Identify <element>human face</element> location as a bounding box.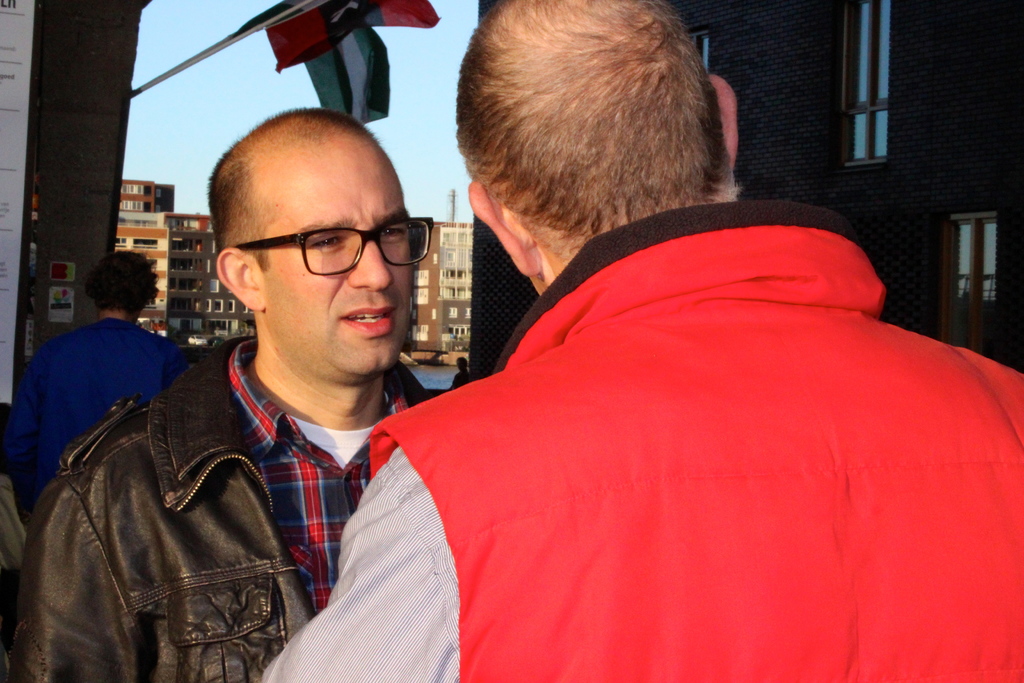
<region>268, 142, 410, 369</region>.
